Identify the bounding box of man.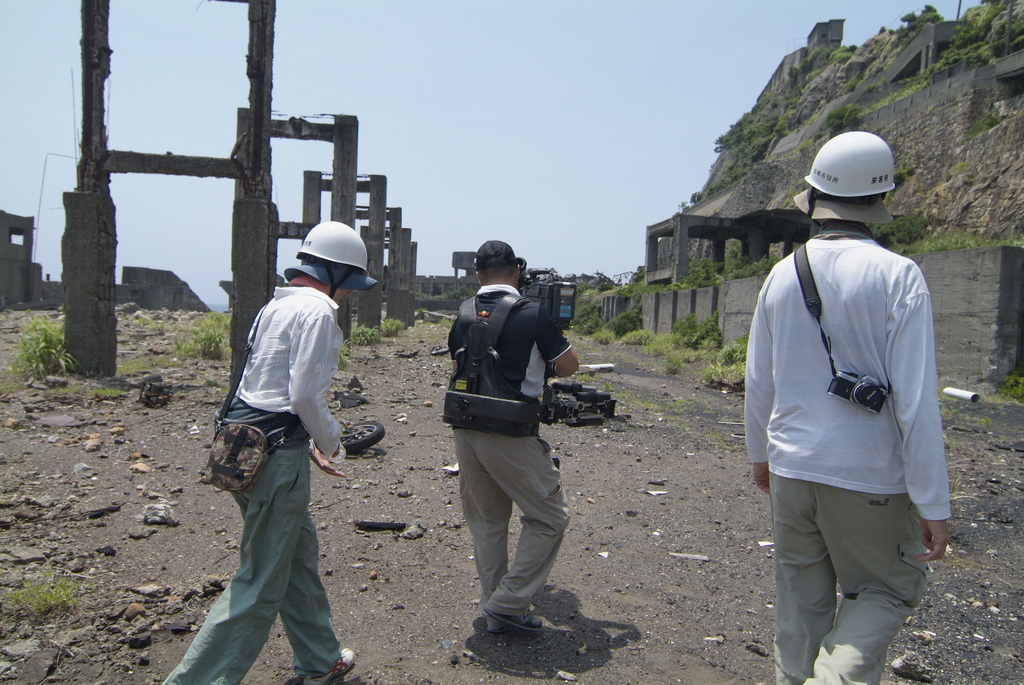
bbox(163, 220, 379, 684).
